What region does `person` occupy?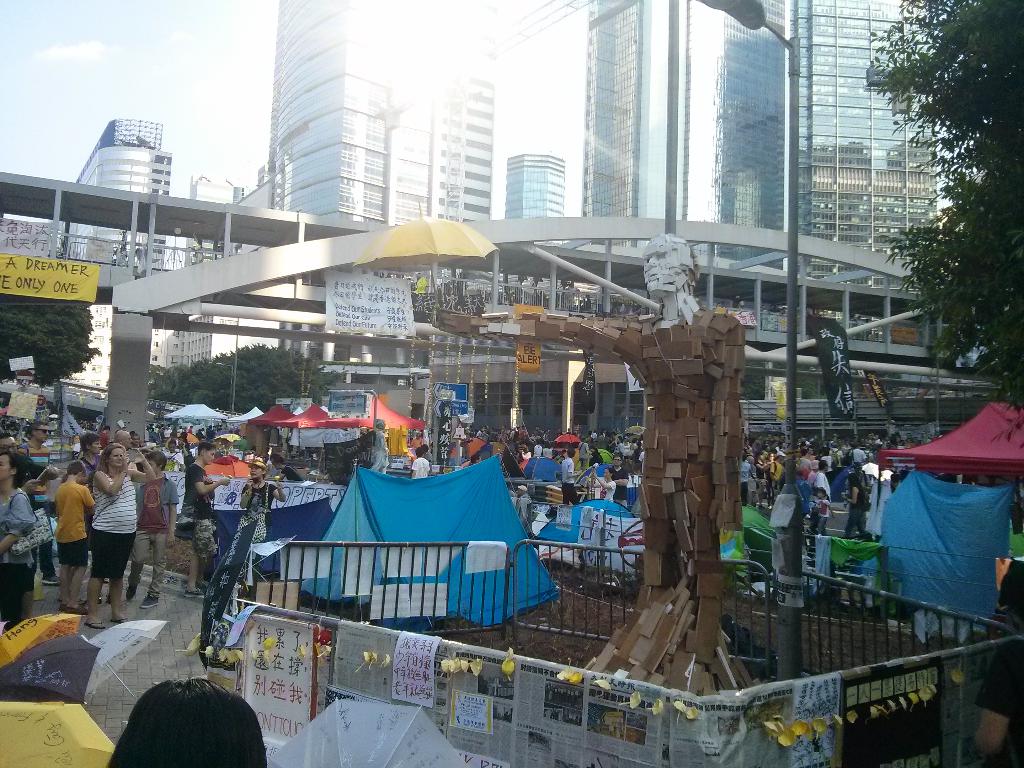
[125, 445, 164, 605].
